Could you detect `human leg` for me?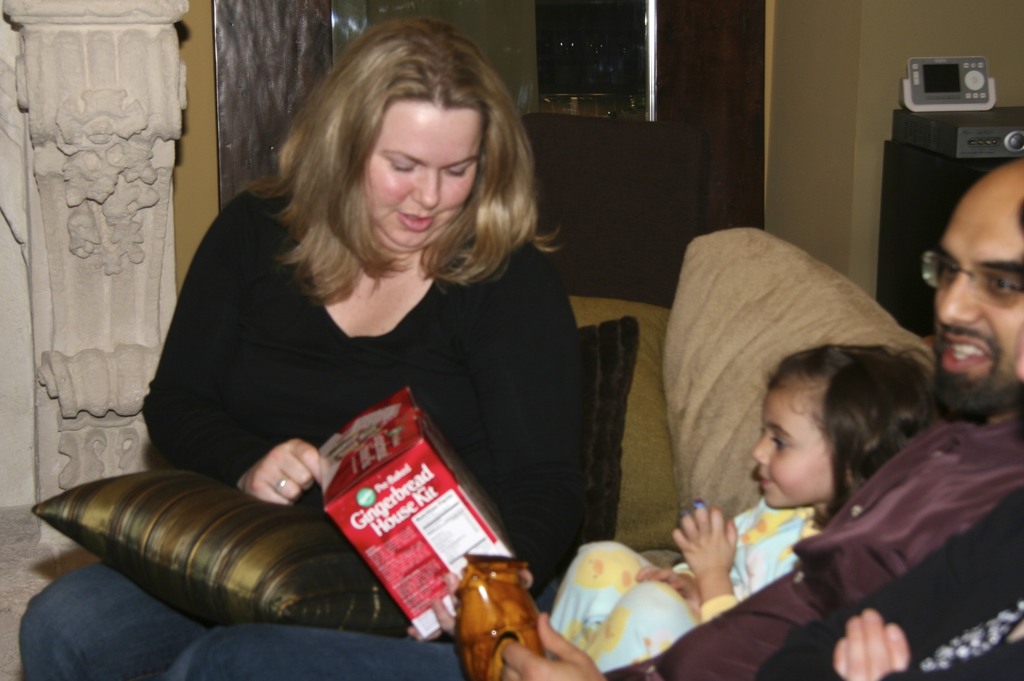
Detection result: [left=575, top=578, right=698, bottom=669].
